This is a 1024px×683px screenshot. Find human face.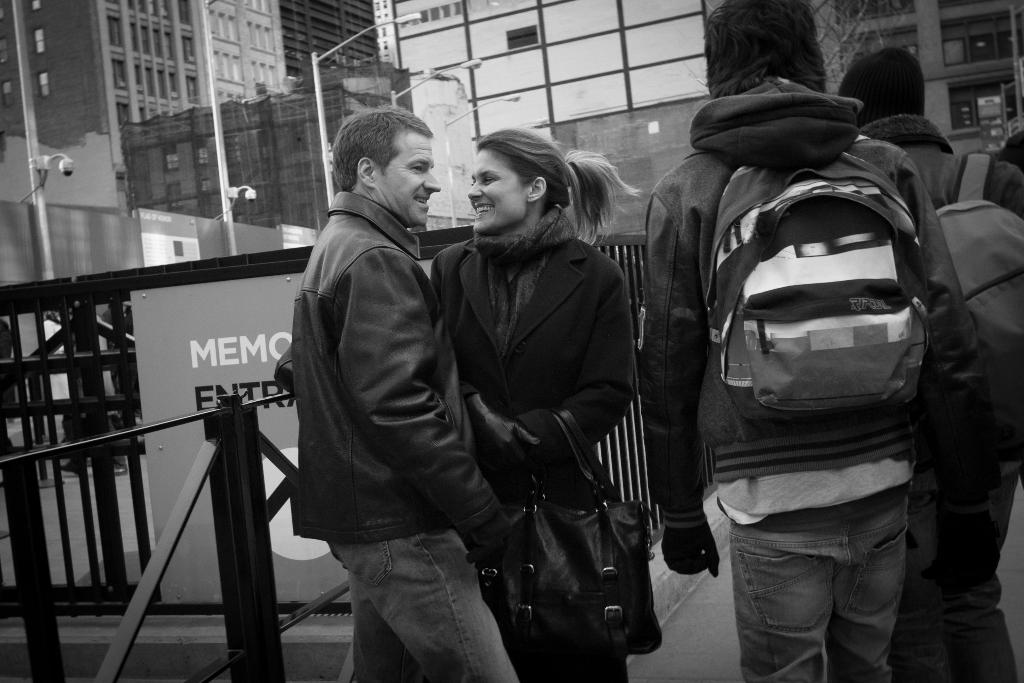
Bounding box: (x1=471, y1=150, x2=524, y2=231).
